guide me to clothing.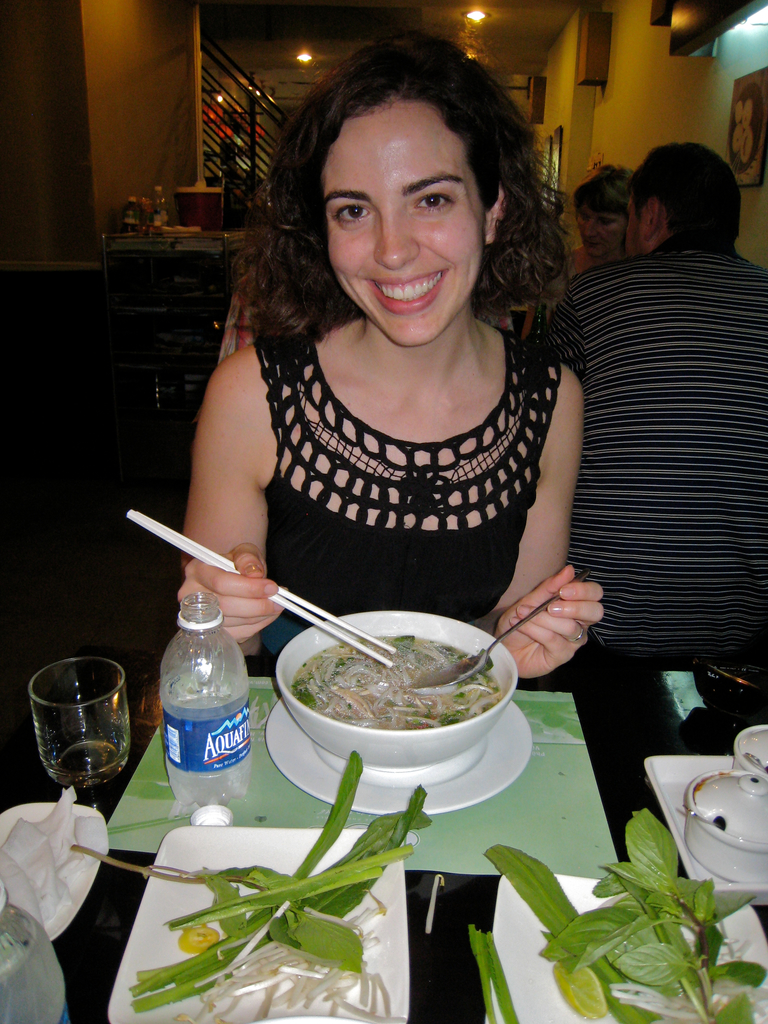
Guidance: box=[172, 286, 623, 616].
